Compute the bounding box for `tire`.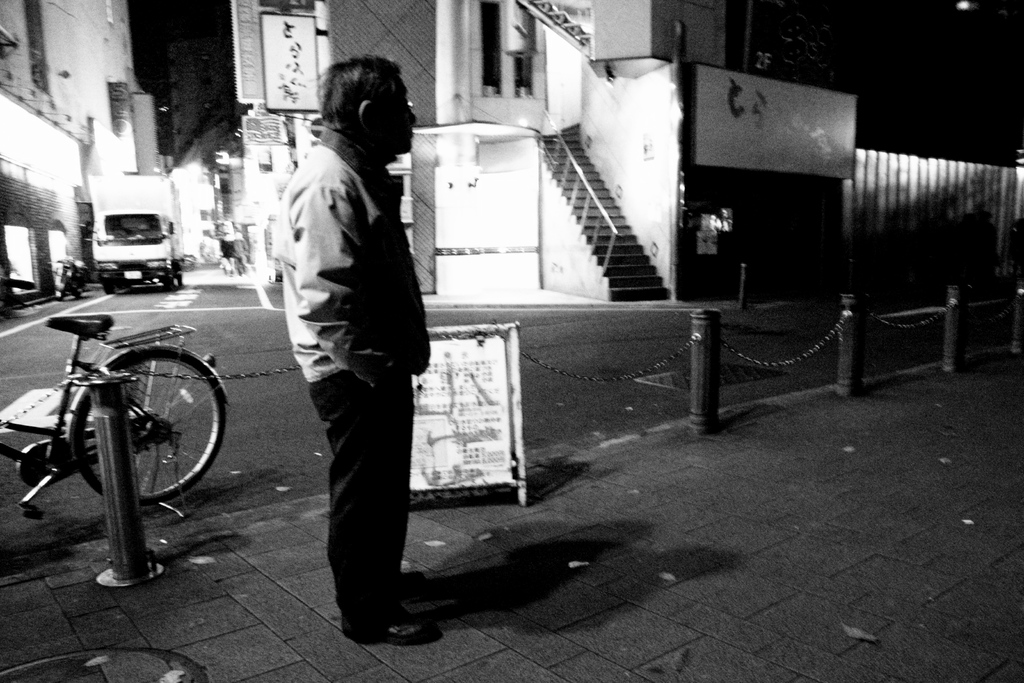
(102,280,113,293).
